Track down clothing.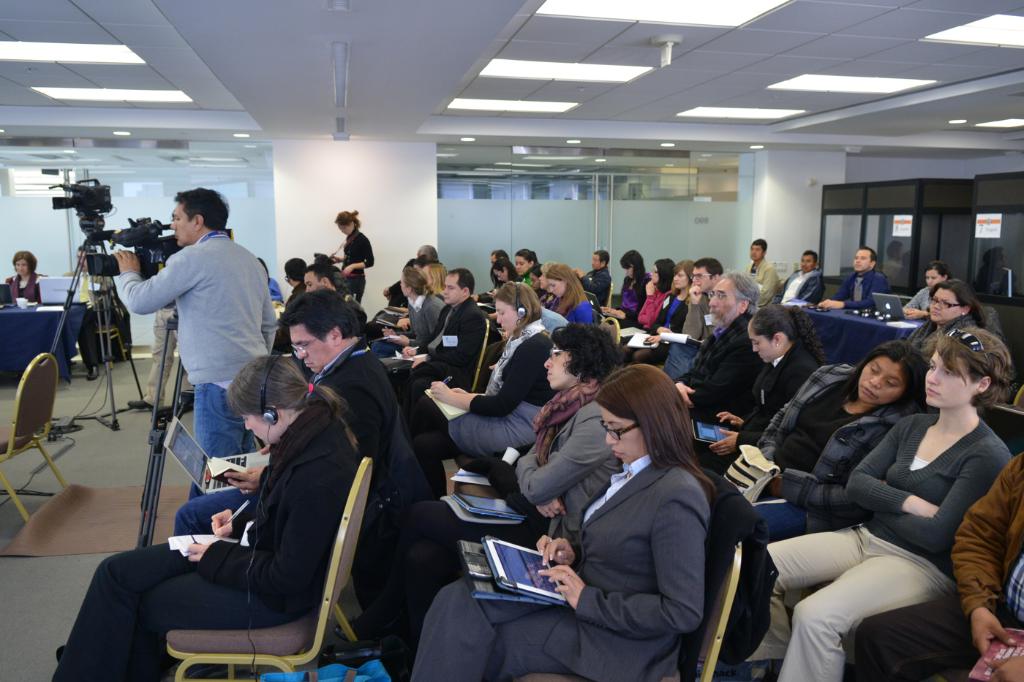
Tracked to [x1=944, y1=450, x2=1023, y2=634].
